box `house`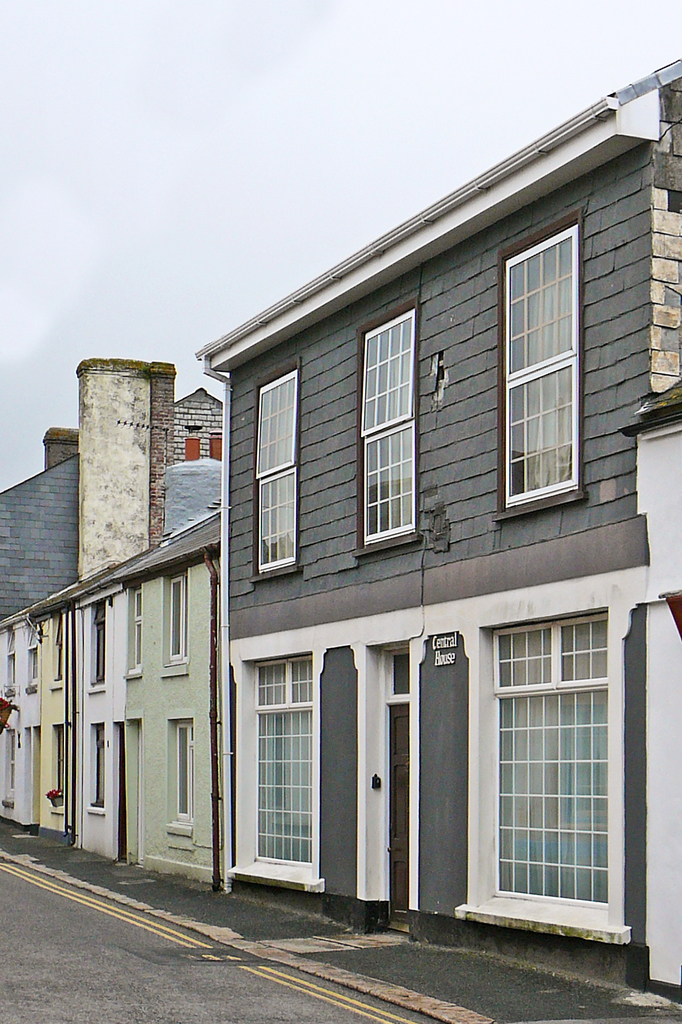
[196,57,681,997]
